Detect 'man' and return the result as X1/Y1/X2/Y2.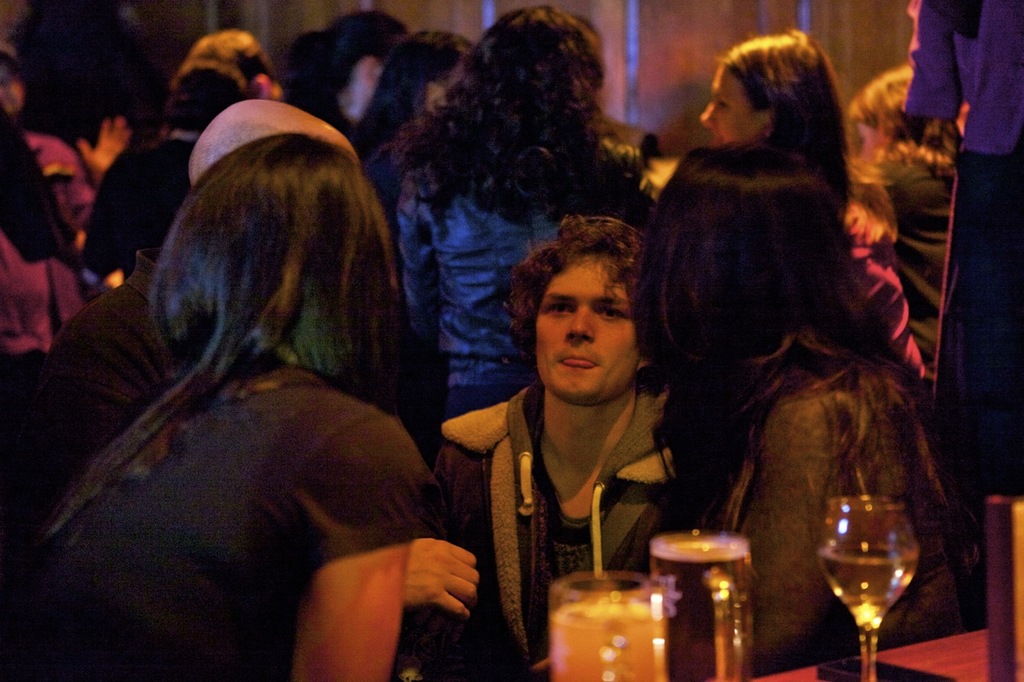
901/0/1023/485.
